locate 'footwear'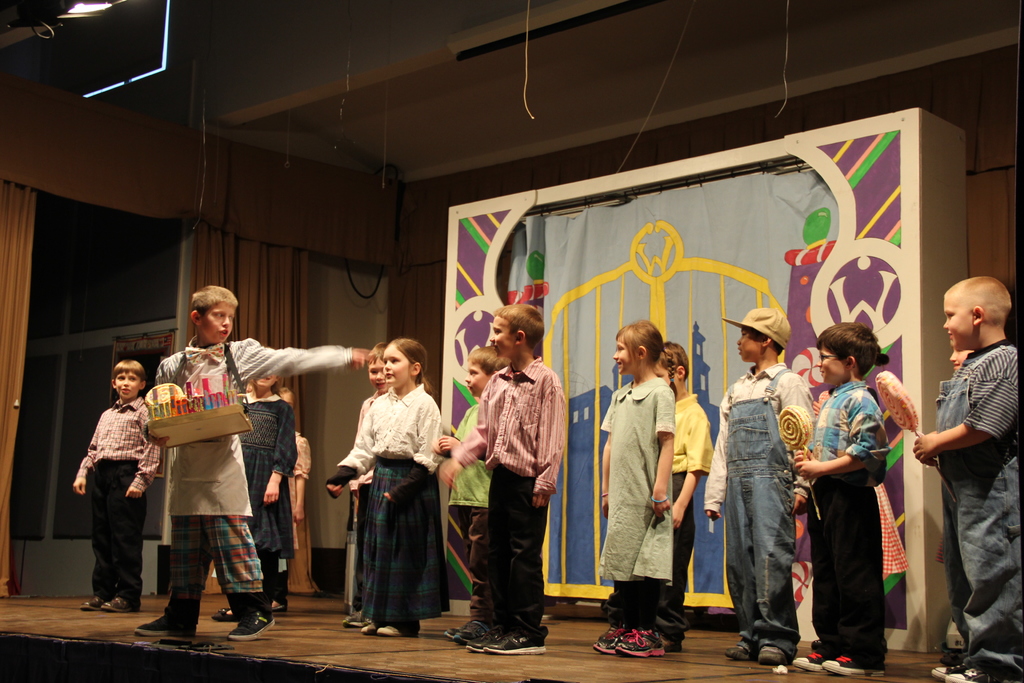
x1=592 y1=629 x2=625 y2=654
